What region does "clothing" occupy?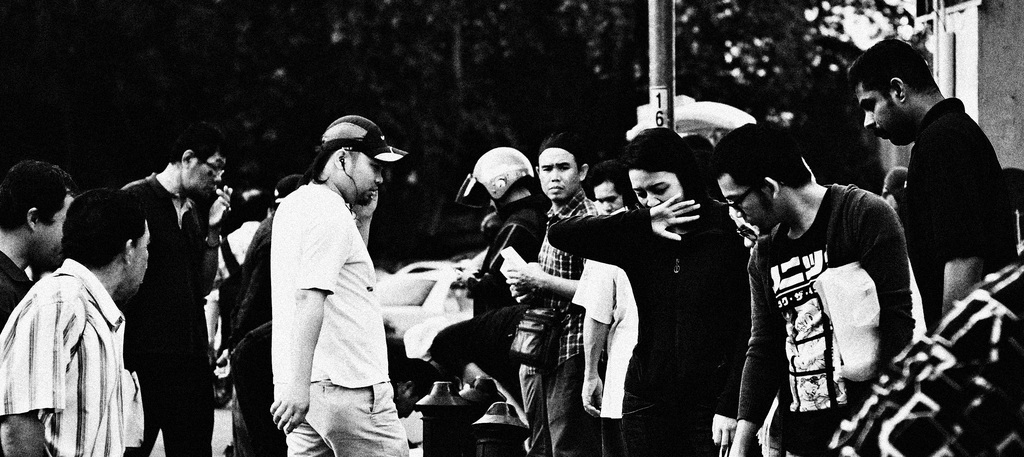
bbox(278, 373, 410, 456).
